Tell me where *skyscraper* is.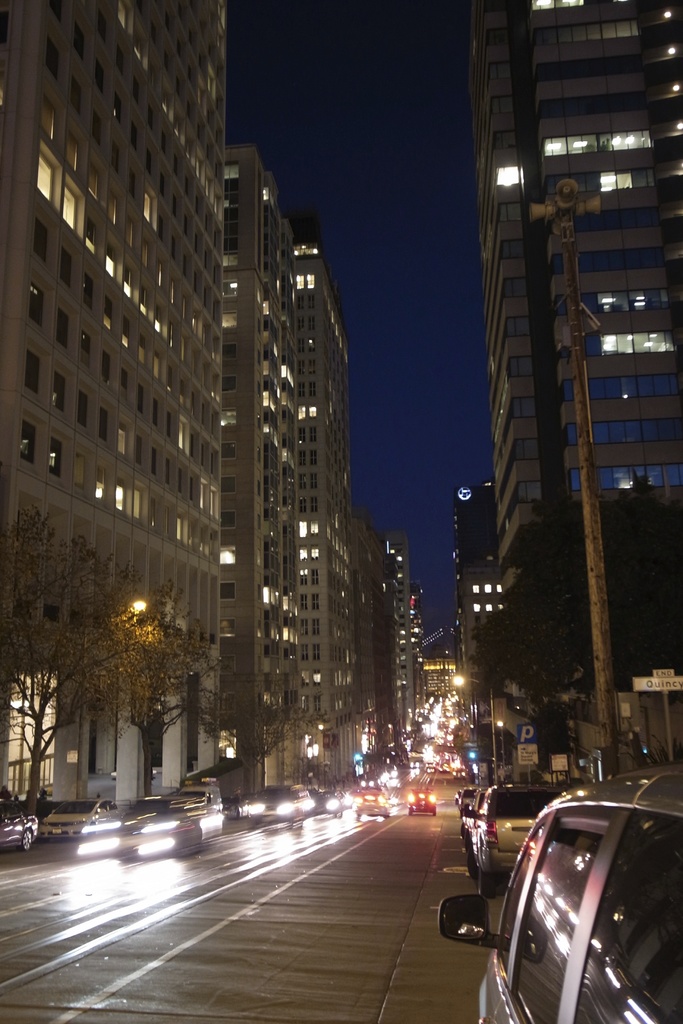
*skyscraper* is at box=[453, 0, 663, 772].
